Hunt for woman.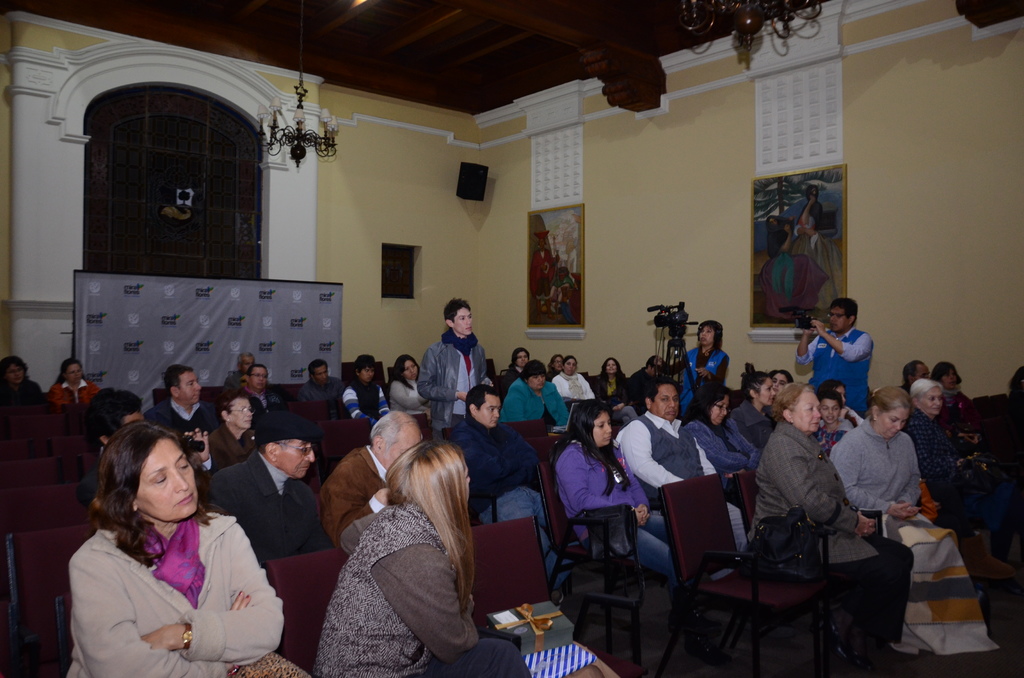
Hunted down at (x1=767, y1=368, x2=797, y2=397).
